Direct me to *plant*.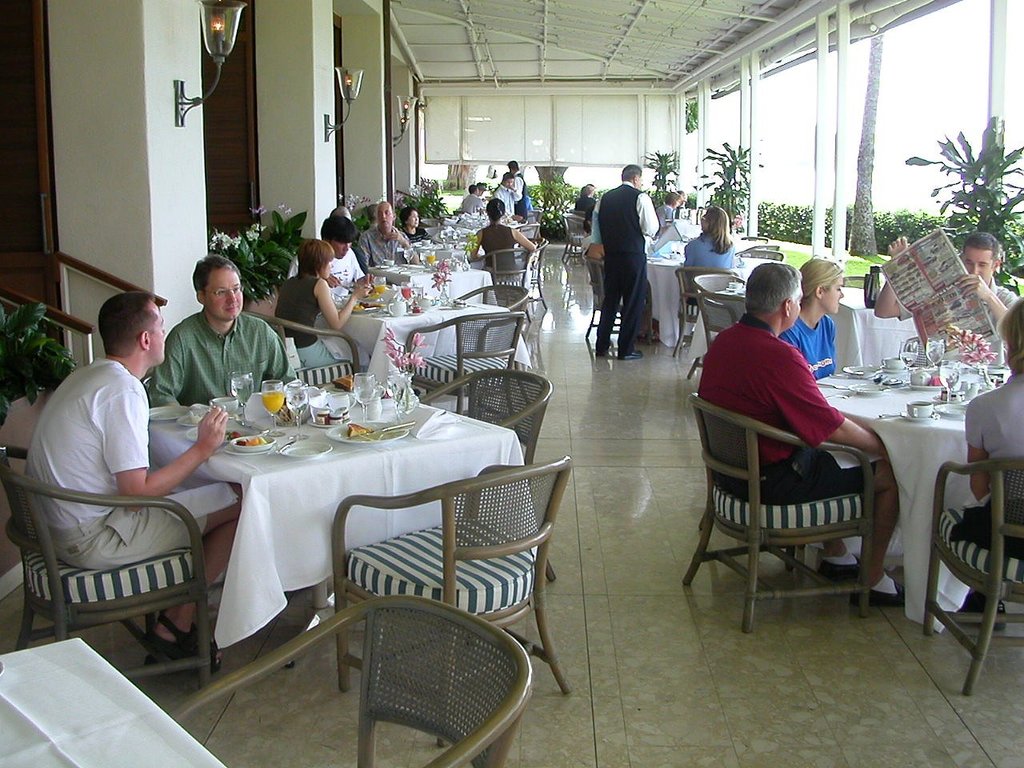
Direction: l=337, t=193, r=377, b=249.
